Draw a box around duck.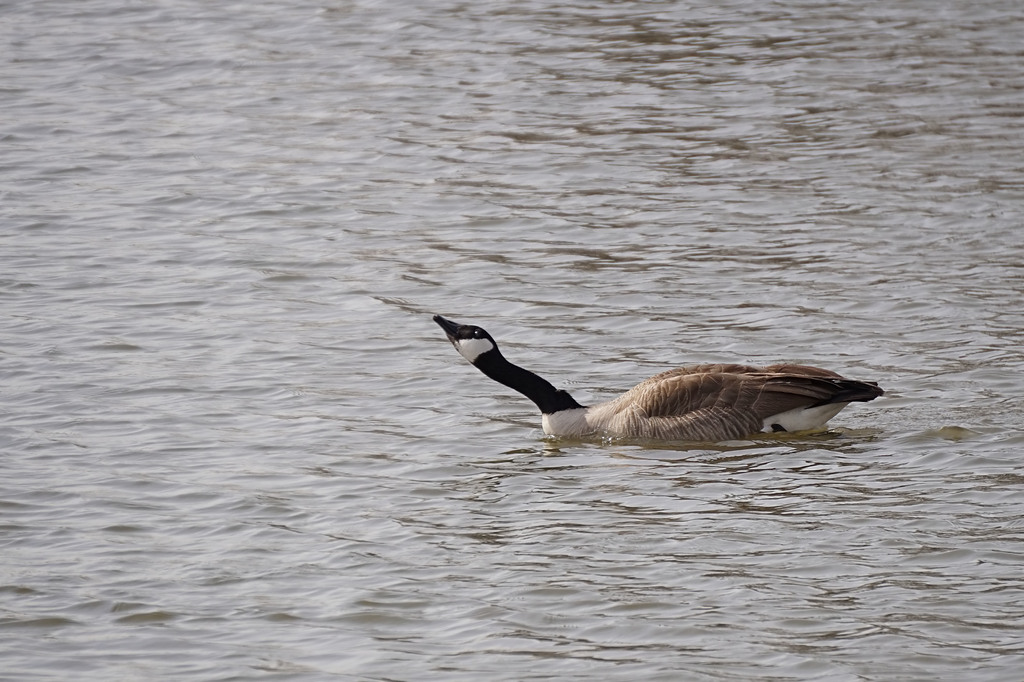
rect(451, 322, 905, 451).
